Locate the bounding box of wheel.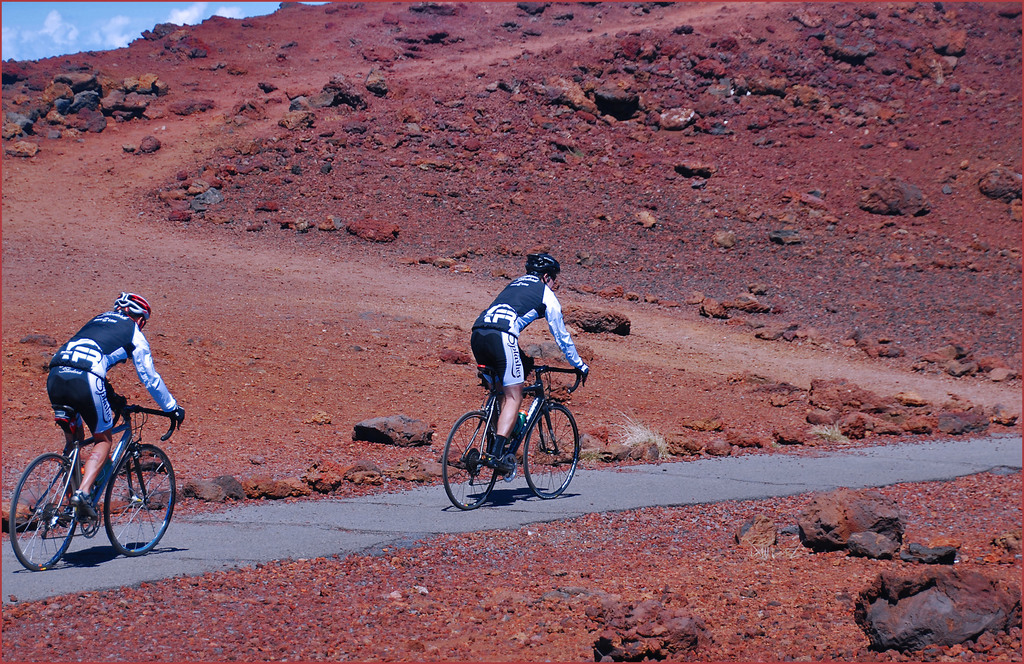
Bounding box: bbox=[439, 413, 504, 512].
